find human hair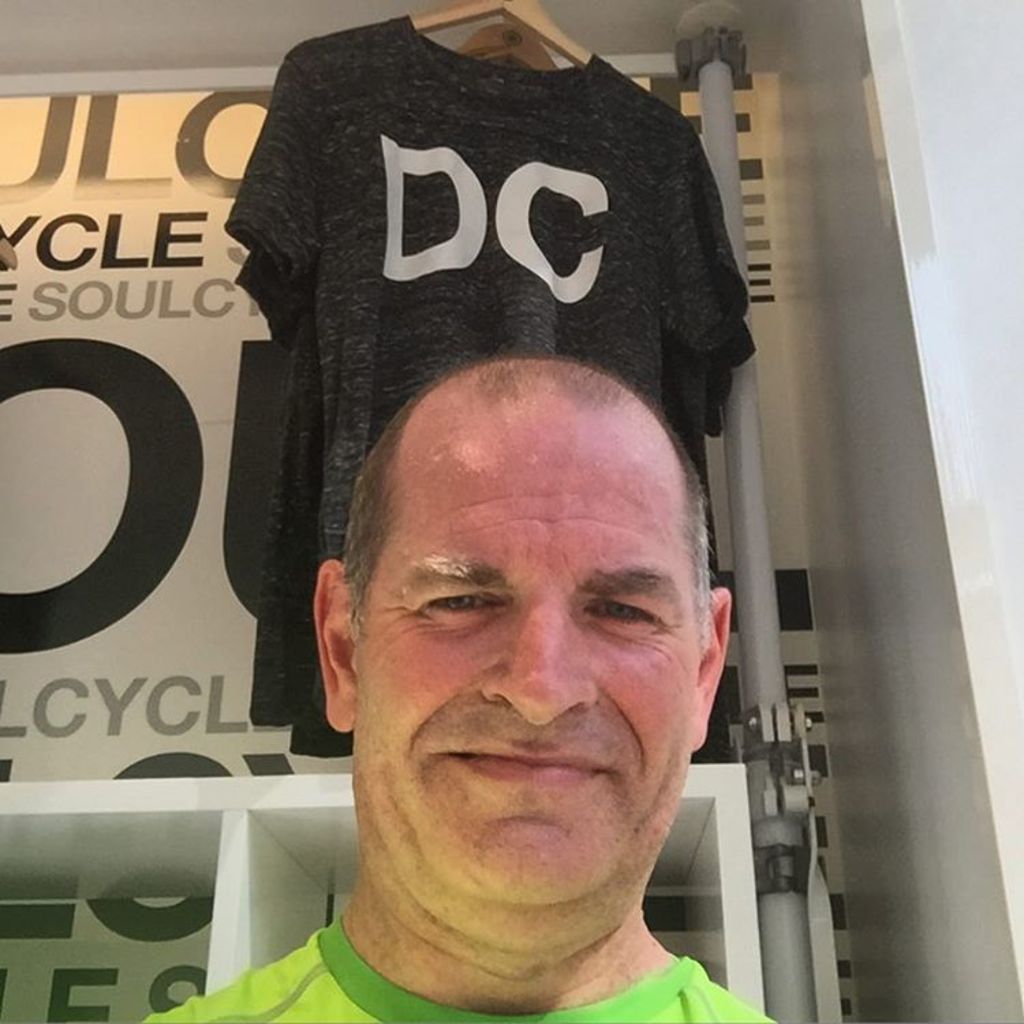
<box>318,363,710,625</box>
